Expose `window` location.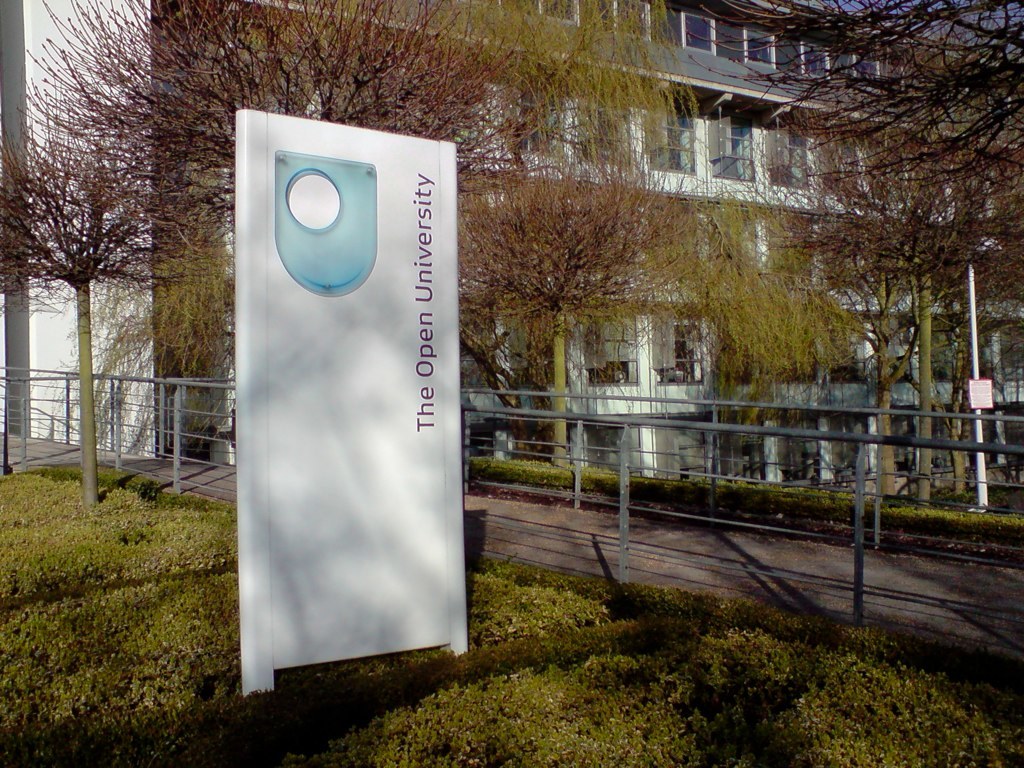
Exposed at select_region(974, 411, 997, 462).
